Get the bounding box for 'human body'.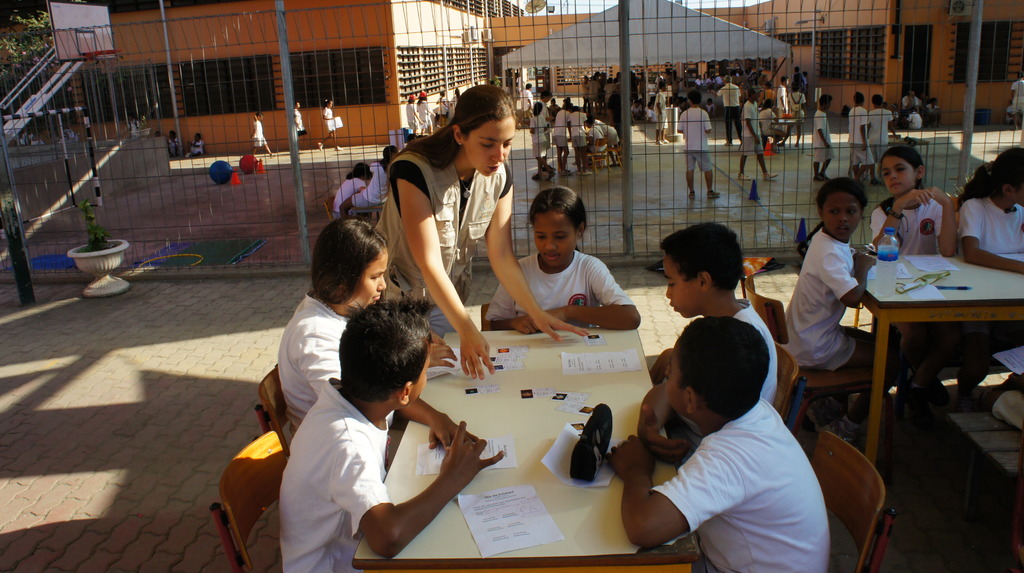
(x1=338, y1=145, x2=399, y2=213).
